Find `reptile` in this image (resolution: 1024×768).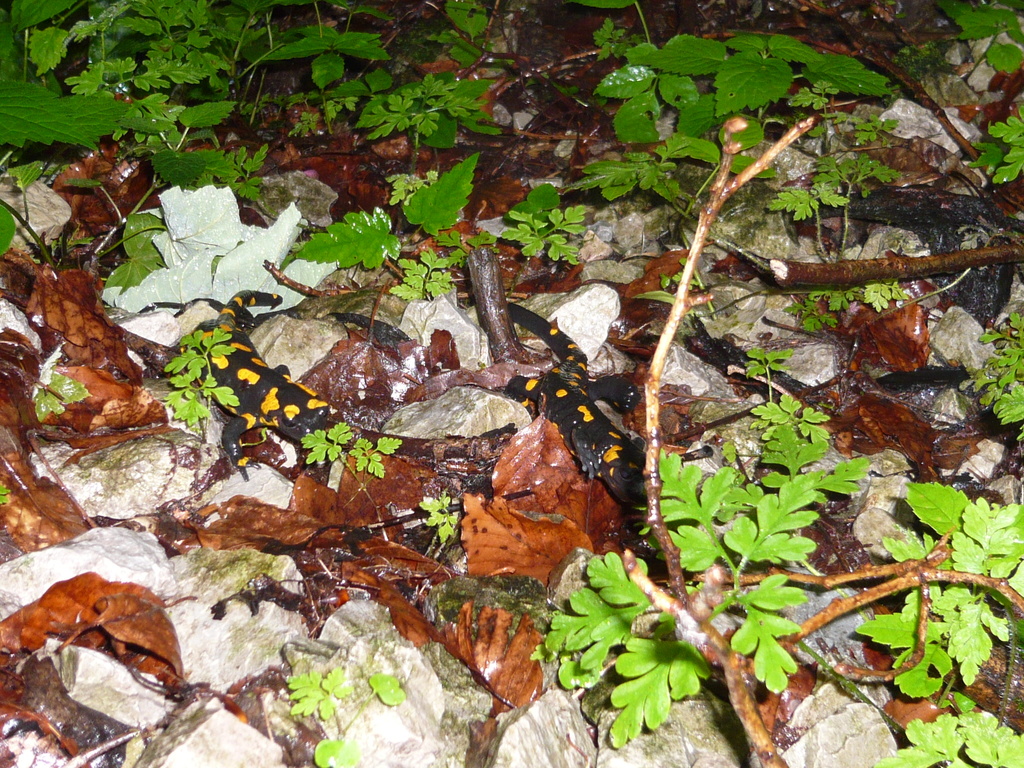
166:283:334:484.
